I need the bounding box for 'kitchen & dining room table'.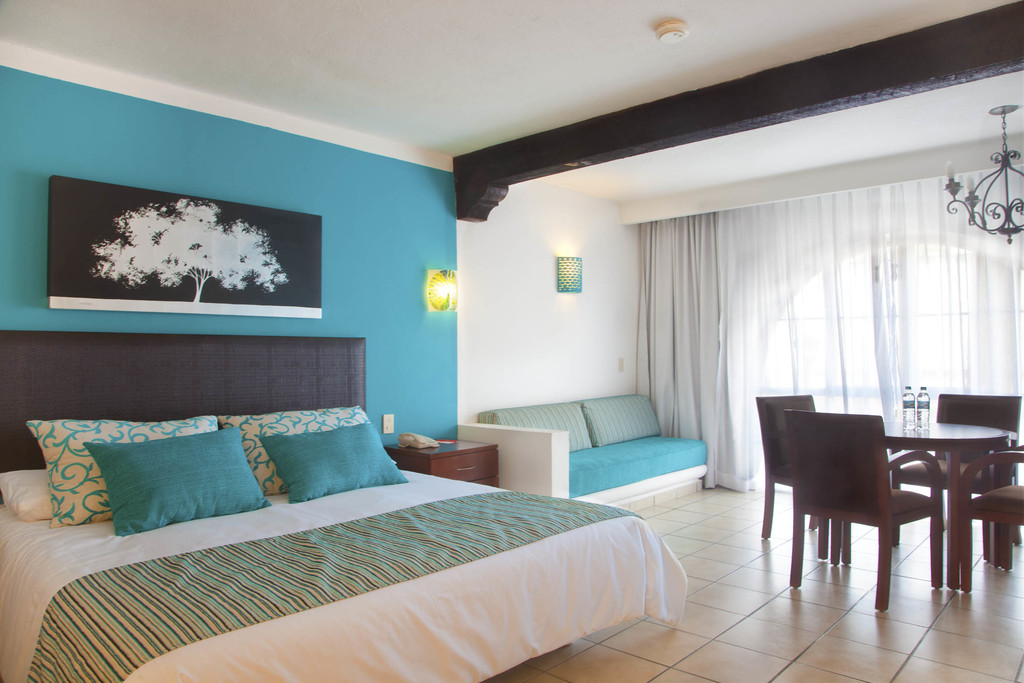
Here it is: 753:388:1023:616.
